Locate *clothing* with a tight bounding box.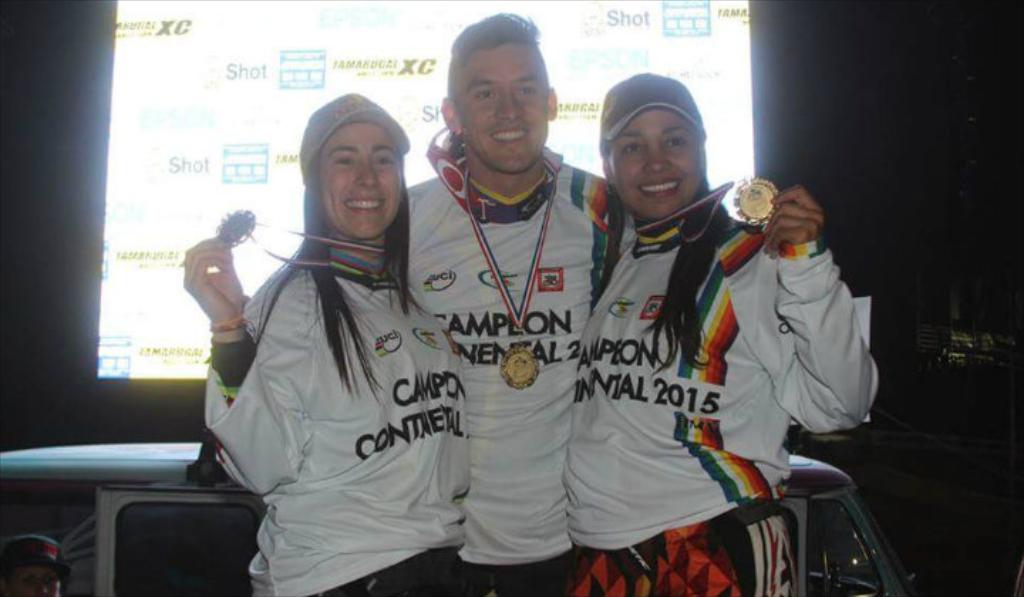
<bbox>407, 144, 639, 593</bbox>.
